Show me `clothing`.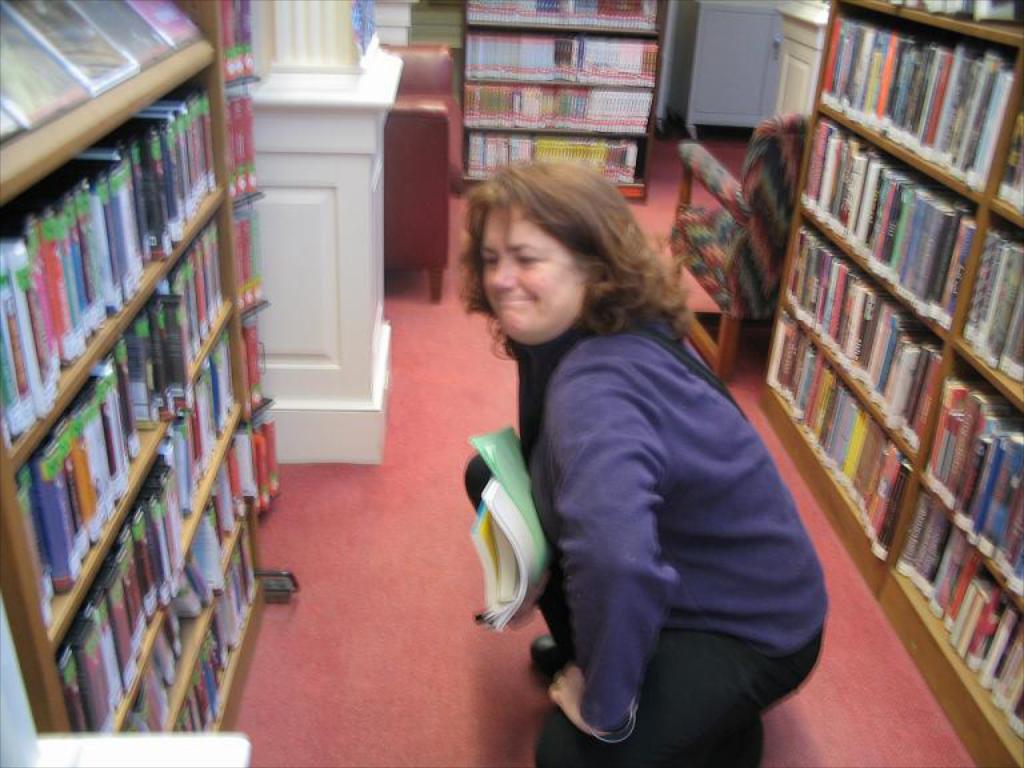
`clothing` is here: left=452, top=232, right=844, bottom=767.
